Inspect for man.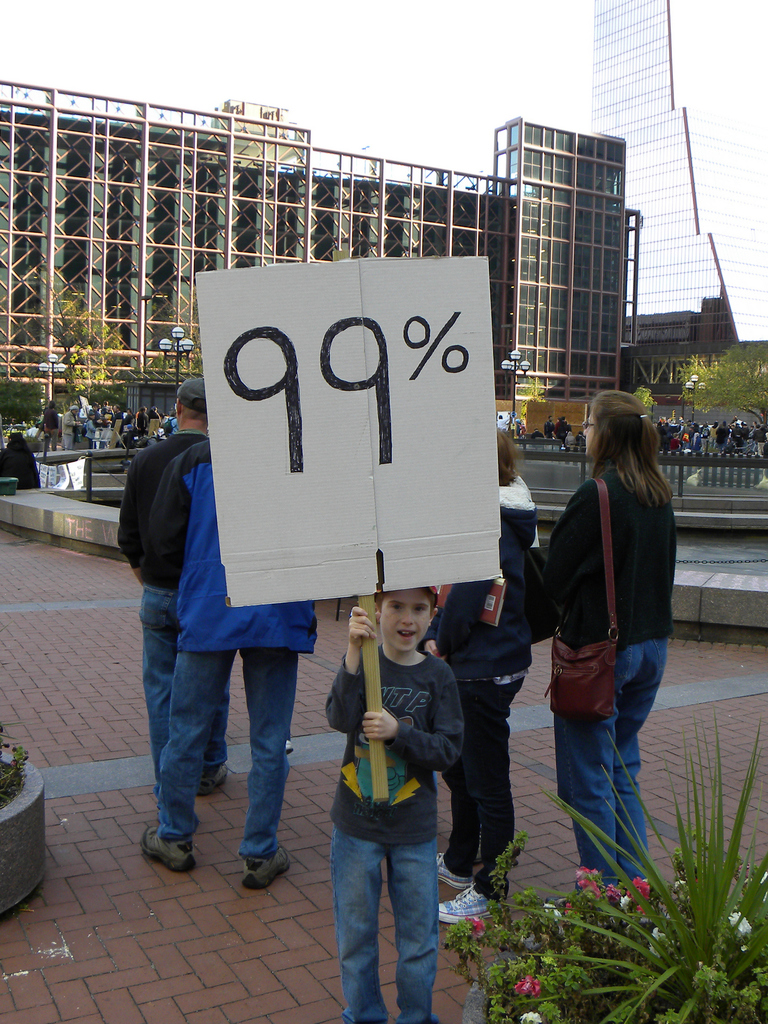
Inspection: BBox(63, 406, 81, 450).
